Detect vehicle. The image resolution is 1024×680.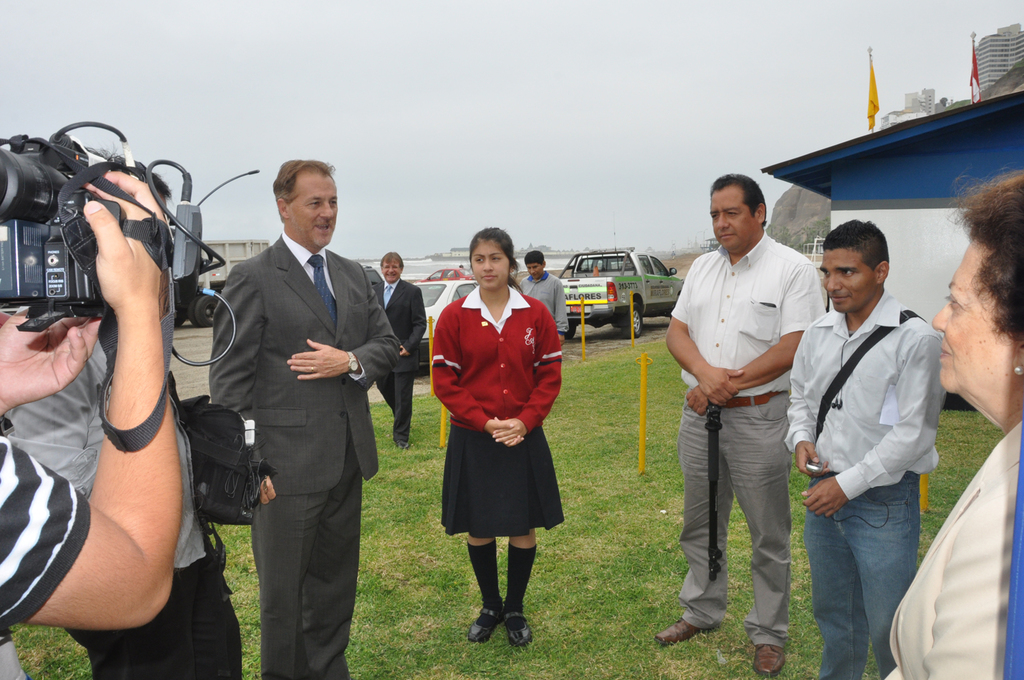
{"x1": 173, "y1": 238, "x2": 270, "y2": 326}.
